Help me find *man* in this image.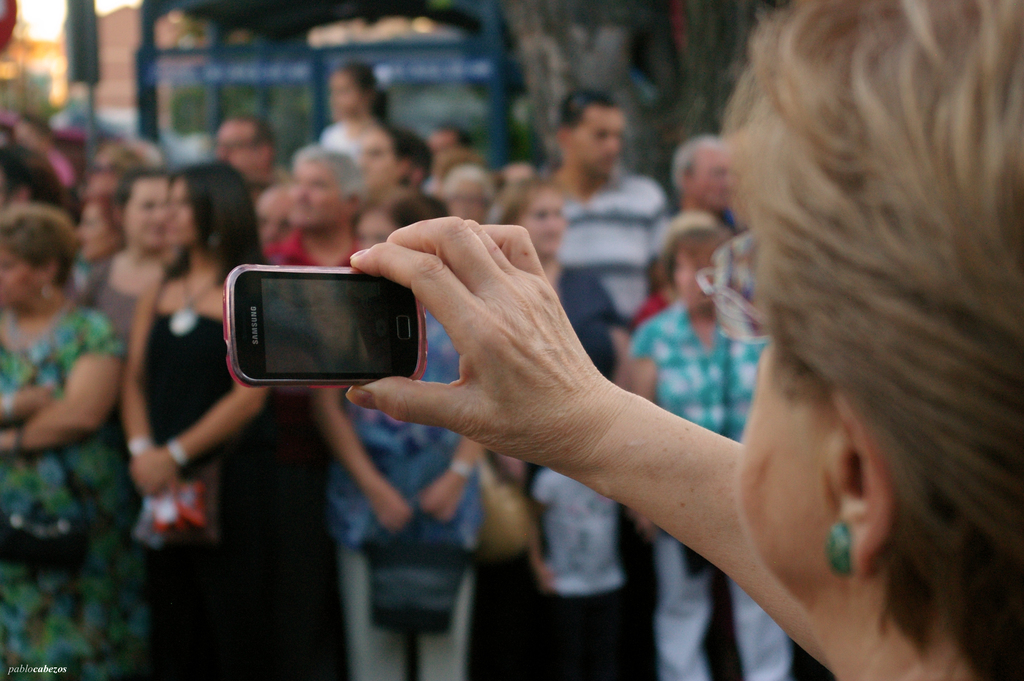
Found it: 260:150:374:270.
